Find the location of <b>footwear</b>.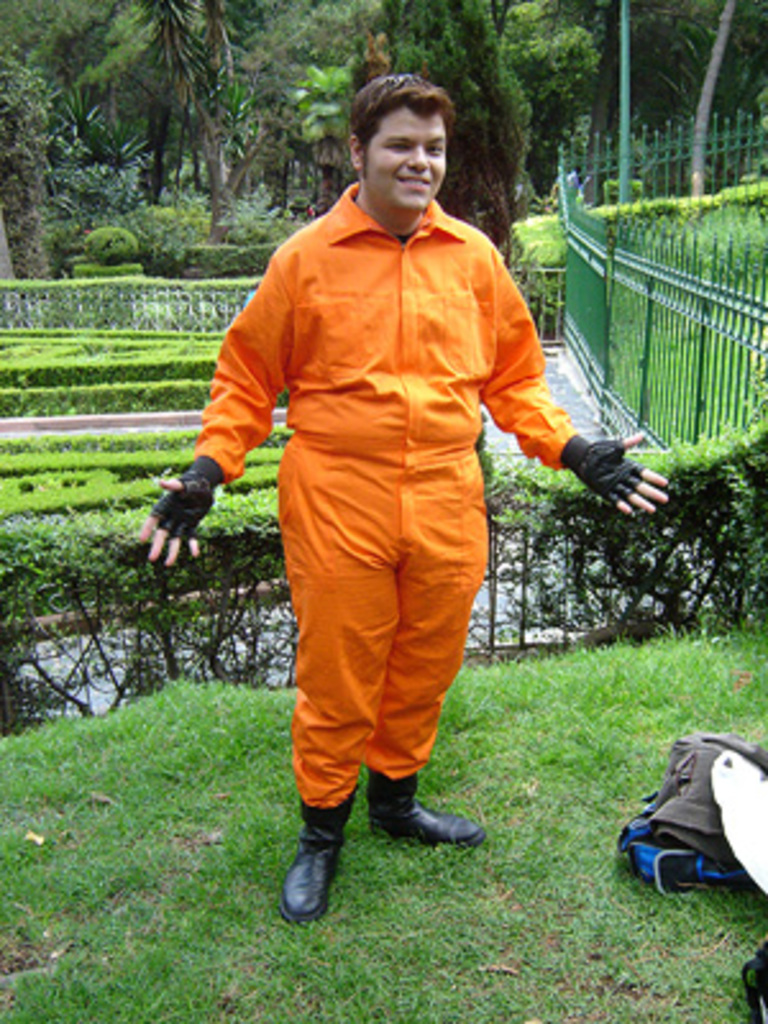
Location: 279, 812, 356, 919.
